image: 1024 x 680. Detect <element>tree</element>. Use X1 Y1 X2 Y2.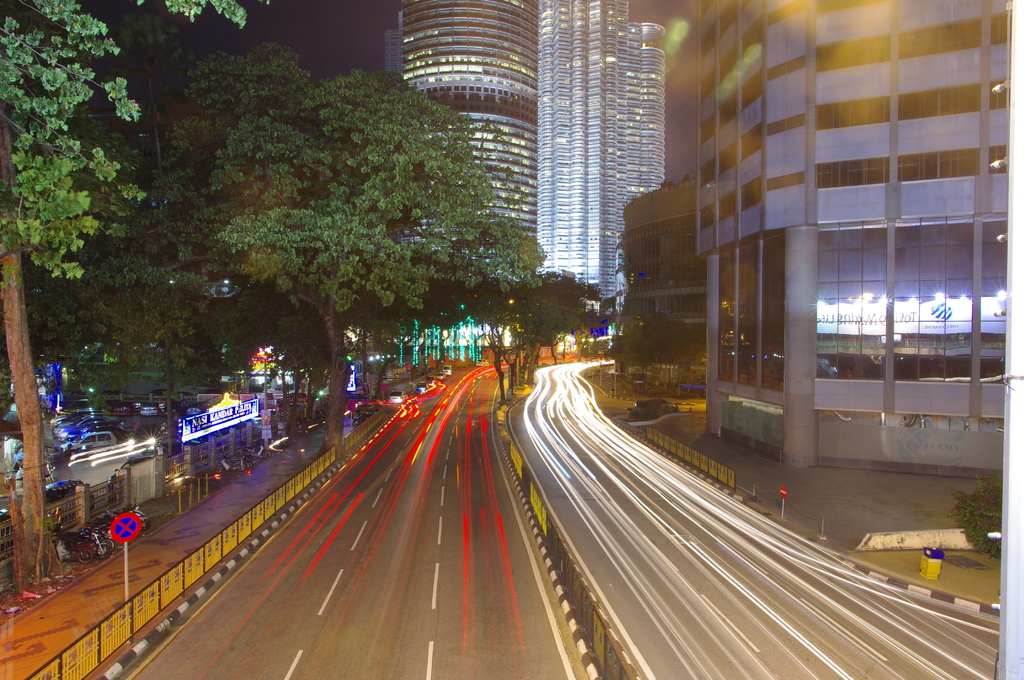
0 0 269 578.
